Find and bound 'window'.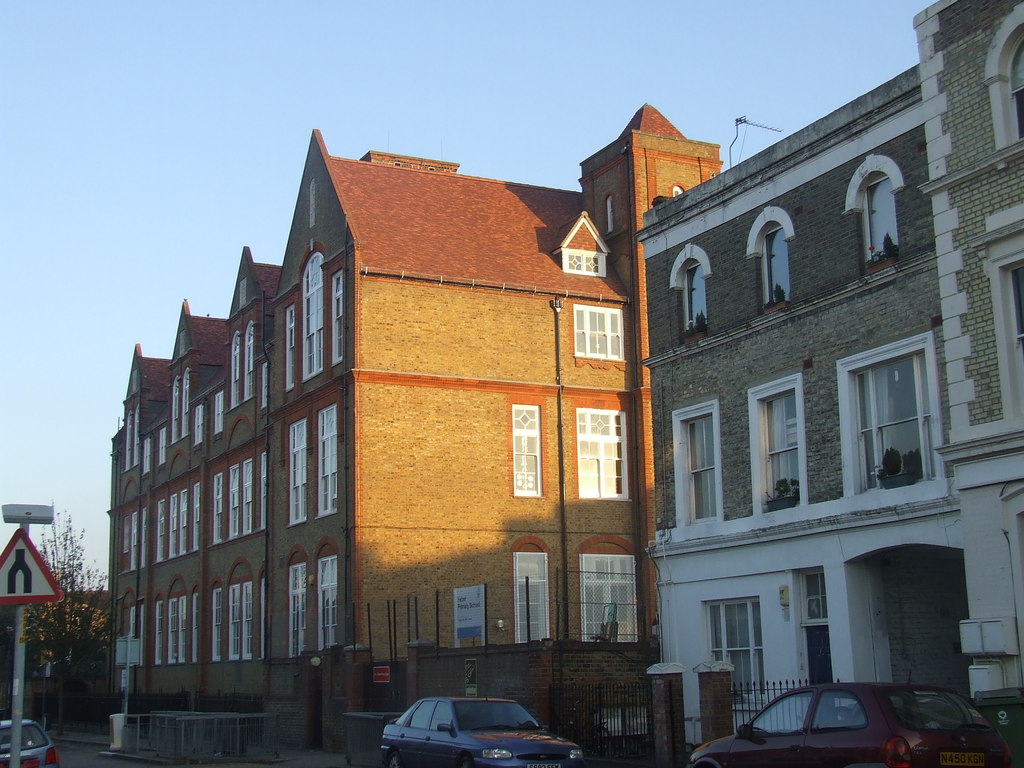
Bound: (left=140, top=513, right=148, bottom=567).
